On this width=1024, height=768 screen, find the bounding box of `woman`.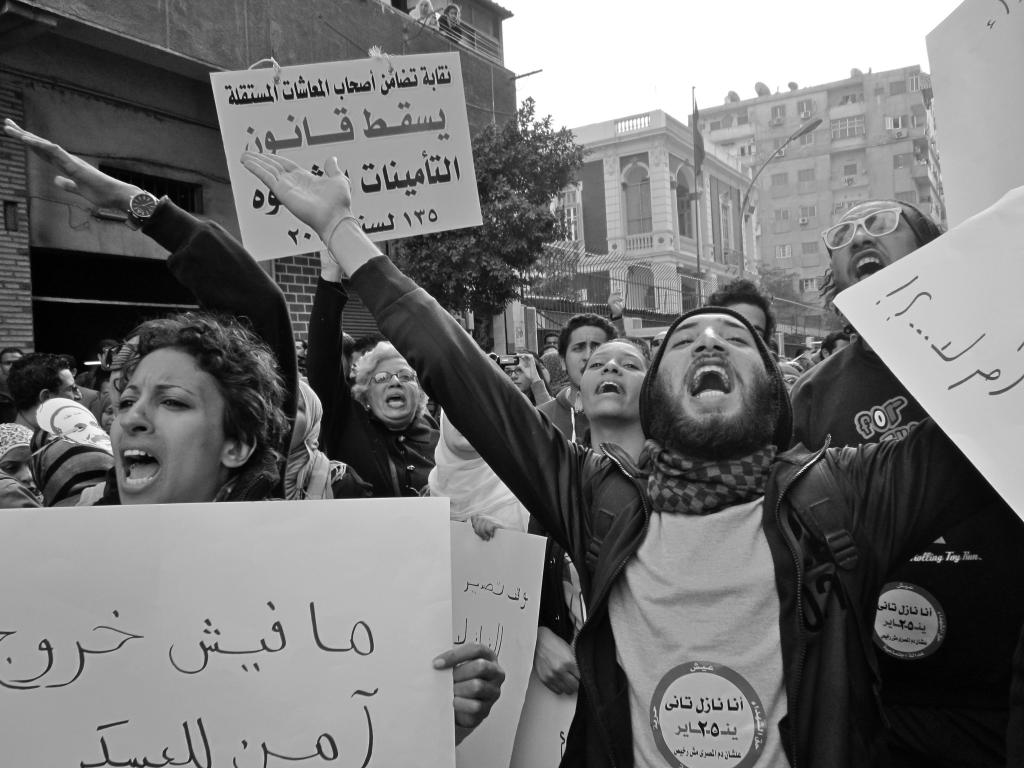
Bounding box: locate(525, 333, 655, 691).
